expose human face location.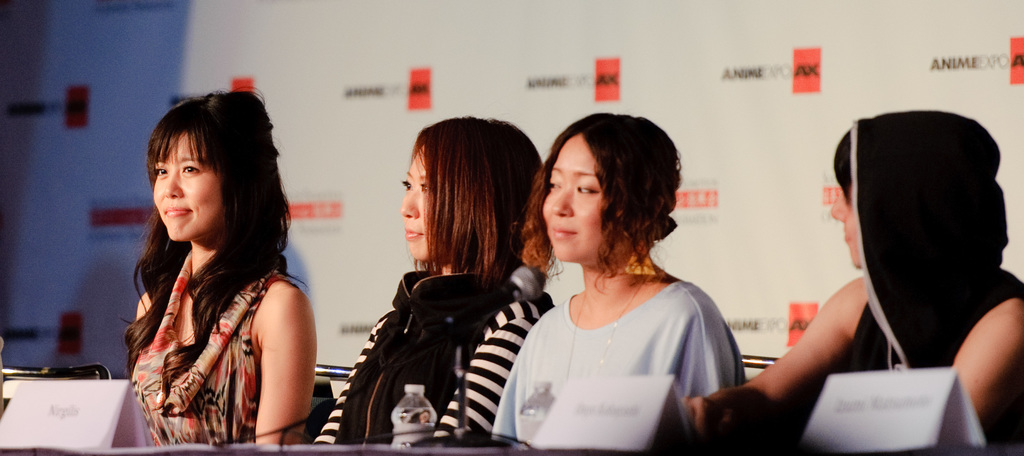
Exposed at 830/187/860/268.
